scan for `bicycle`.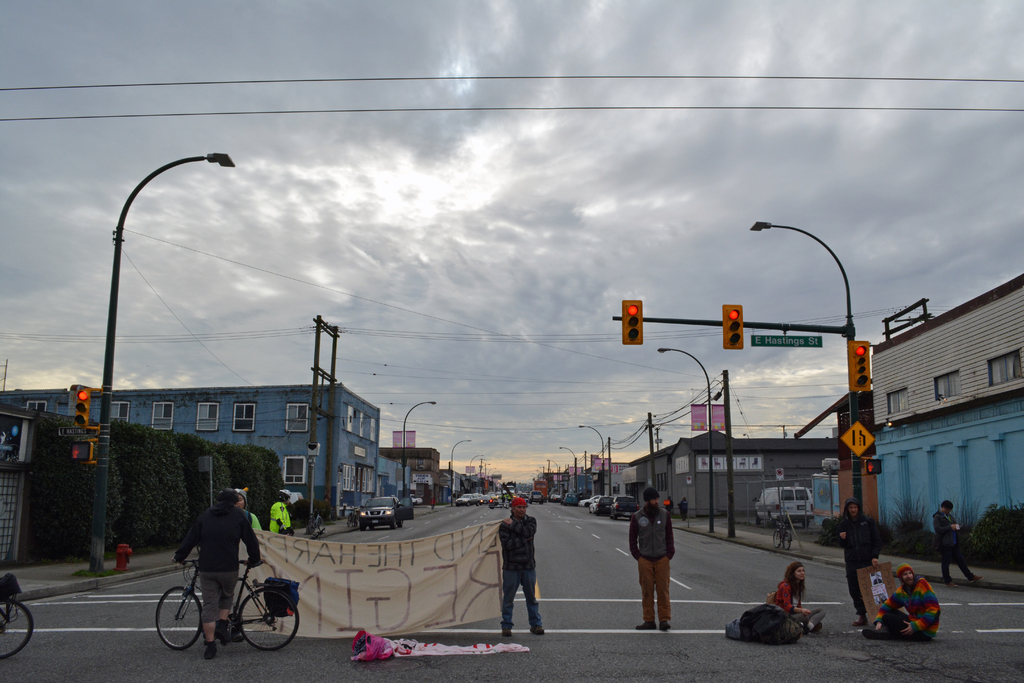
Scan result: 0:597:36:655.
